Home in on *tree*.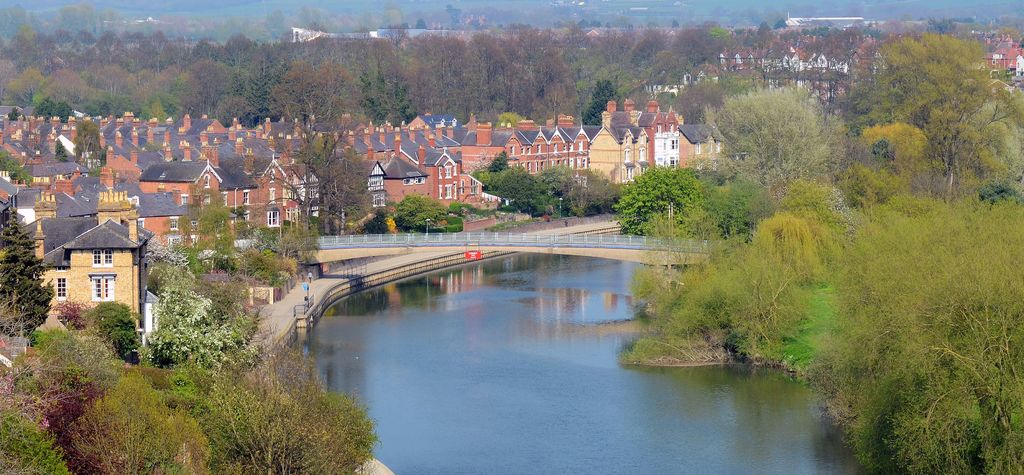
Homed in at 0,208,53,341.
